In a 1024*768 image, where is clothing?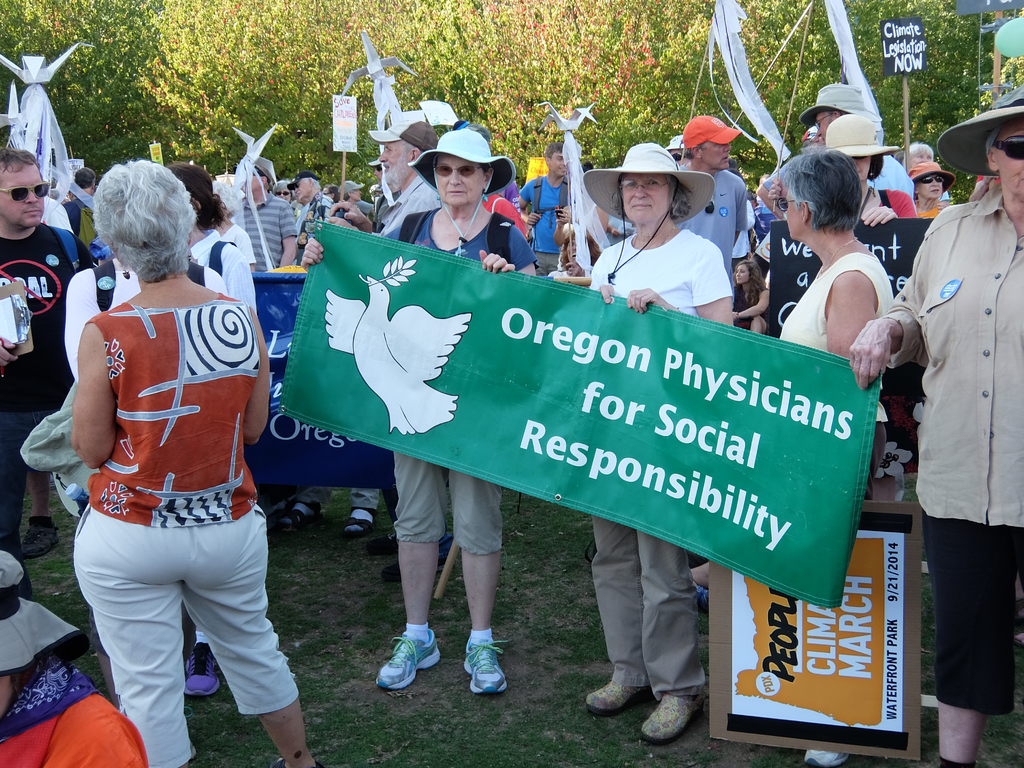
[left=239, top=191, right=308, bottom=284].
